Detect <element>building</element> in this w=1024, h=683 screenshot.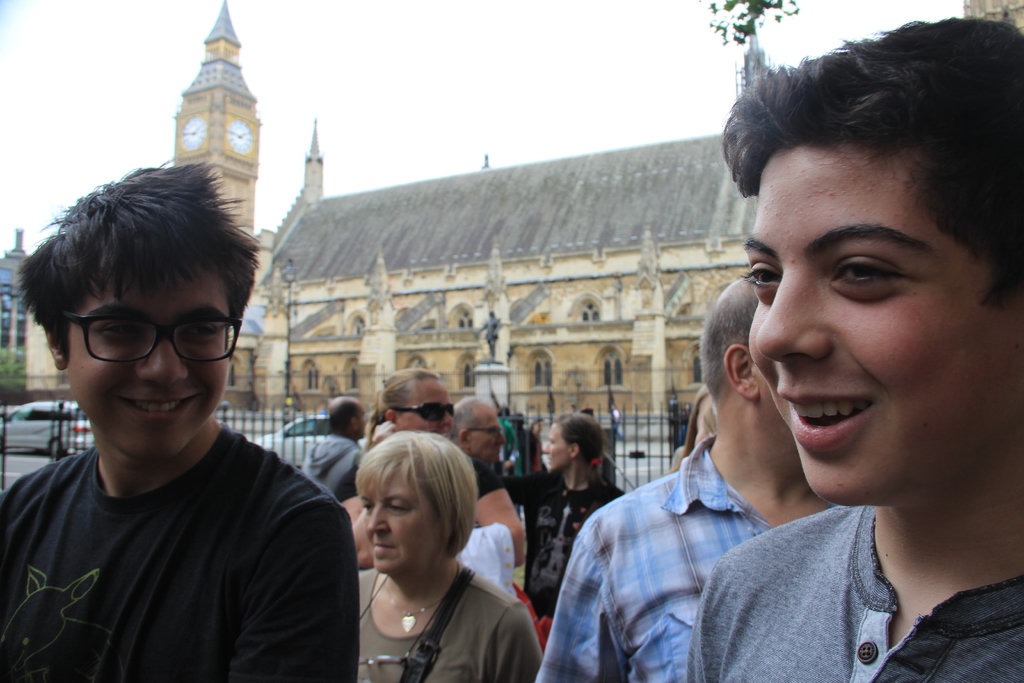
Detection: bbox(226, 20, 773, 415).
